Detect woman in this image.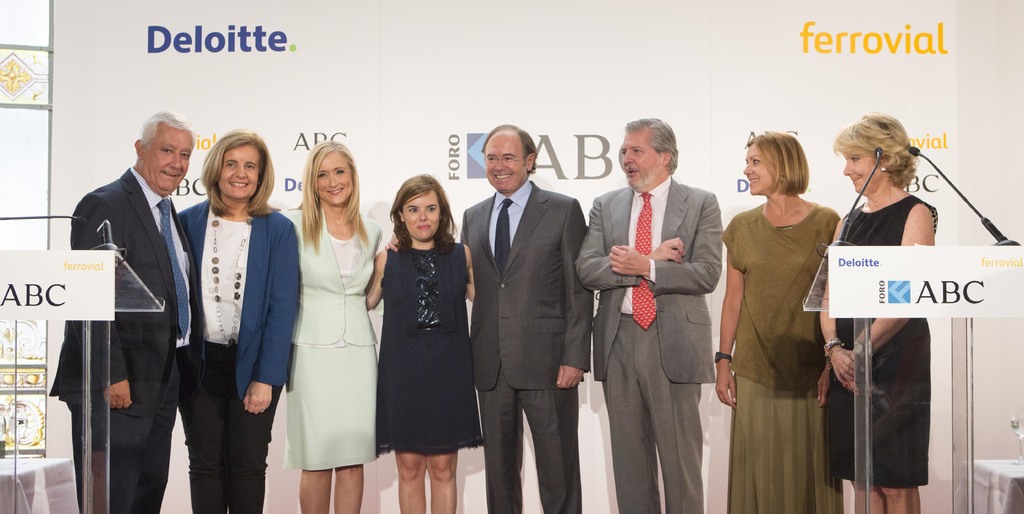
Detection: (left=716, top=135, right=845, bottom=513).
